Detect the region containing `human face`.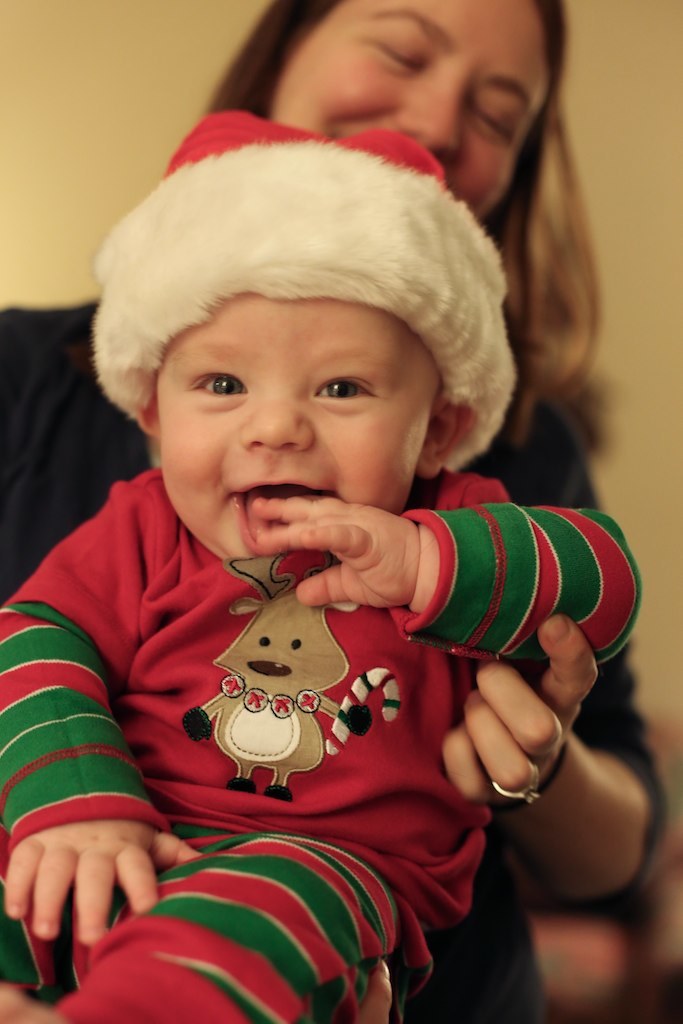
[265, 0, 560, 237].
